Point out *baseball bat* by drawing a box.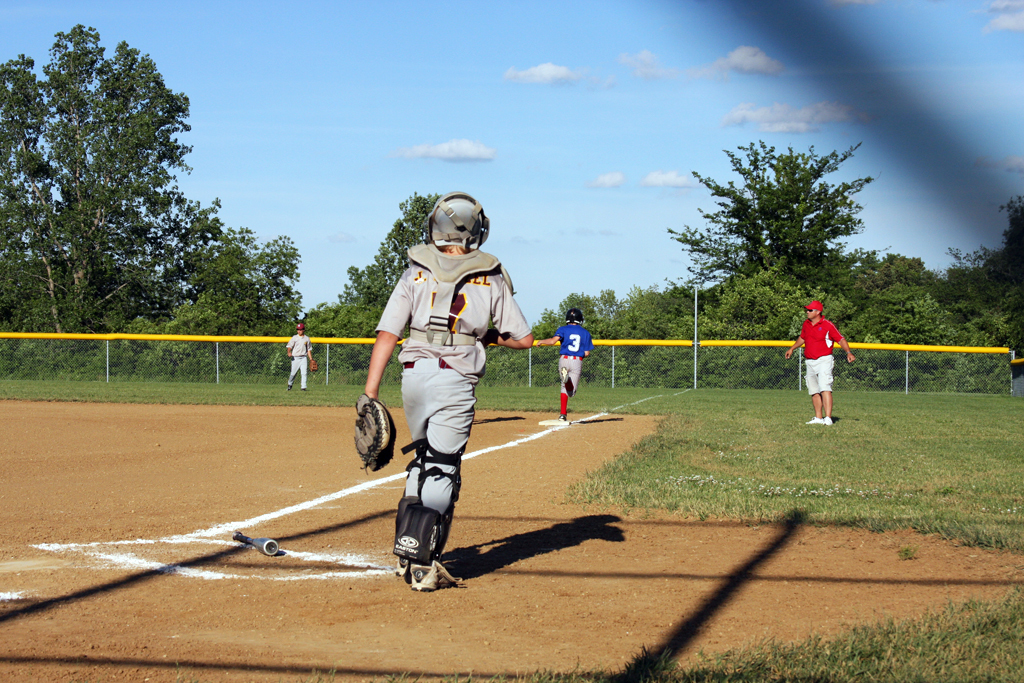
232/527/283/554.
